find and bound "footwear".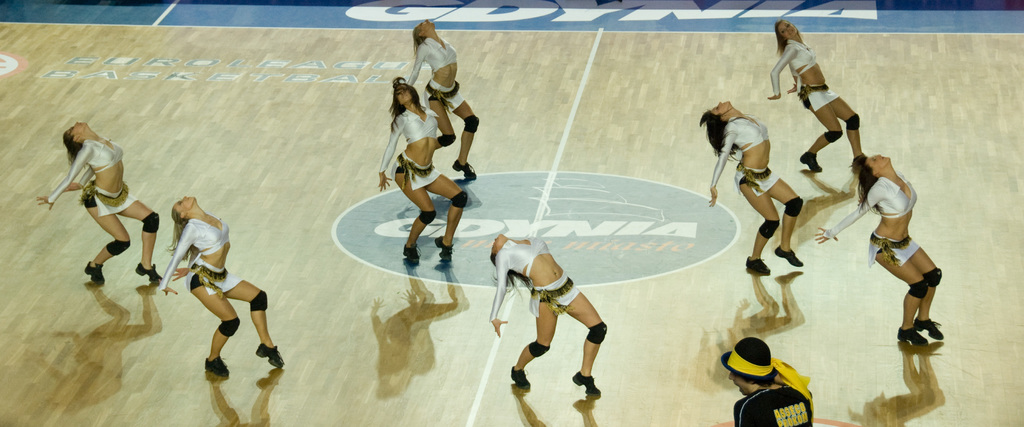
Bound: [x1=257, y1=344, x2=283, y2=369].
